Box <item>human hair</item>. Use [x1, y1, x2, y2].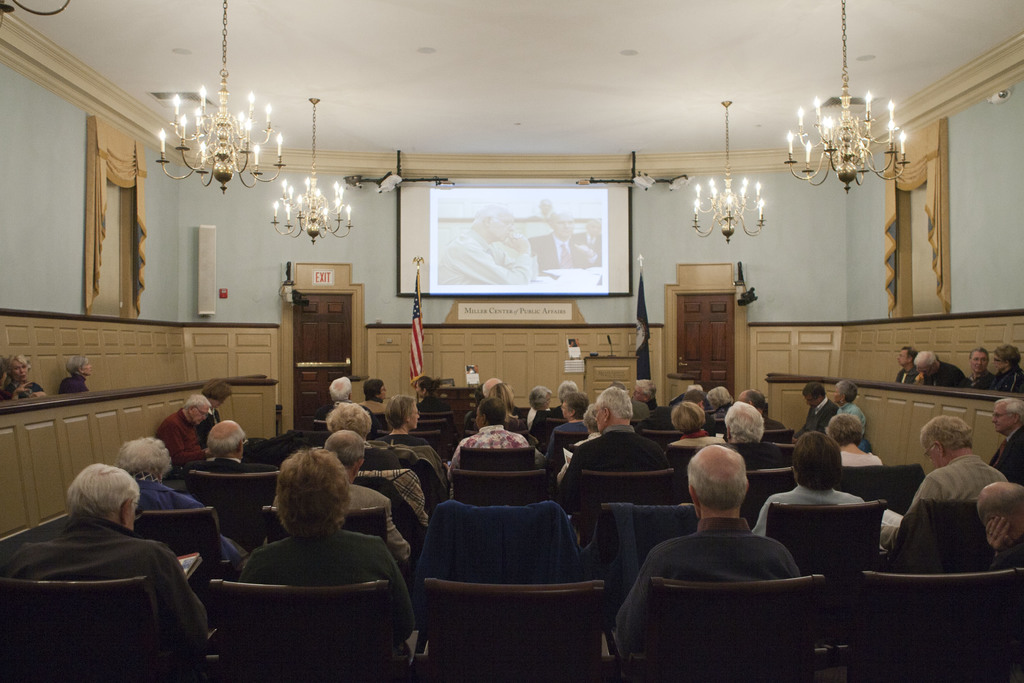
[915, 413, 973, 451].
